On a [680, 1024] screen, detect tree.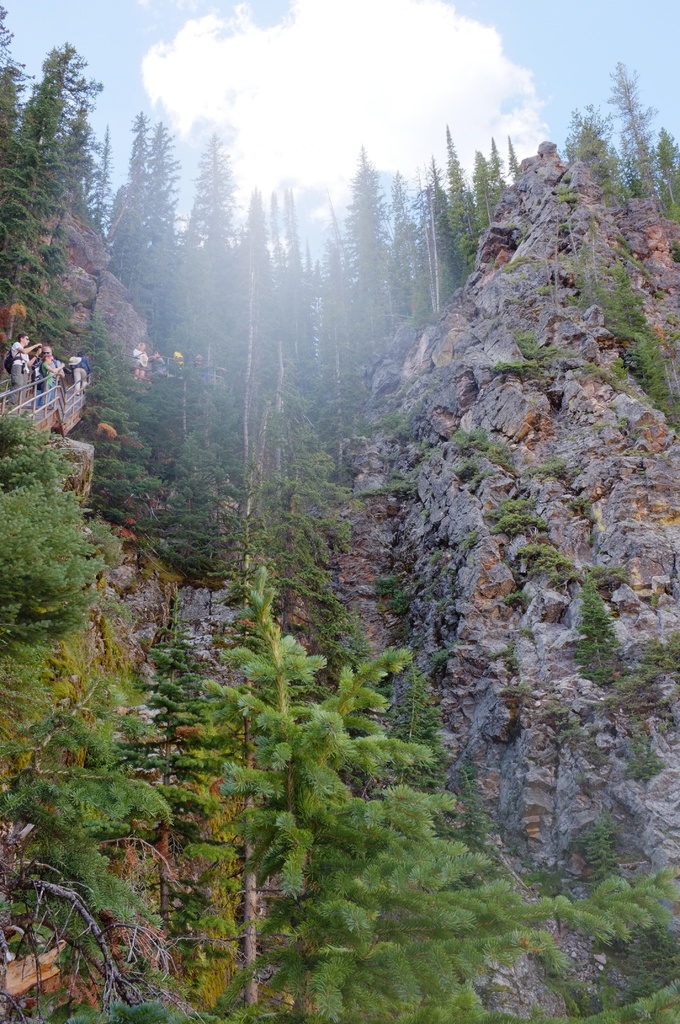
bbox(178, 127, 238, 602).
